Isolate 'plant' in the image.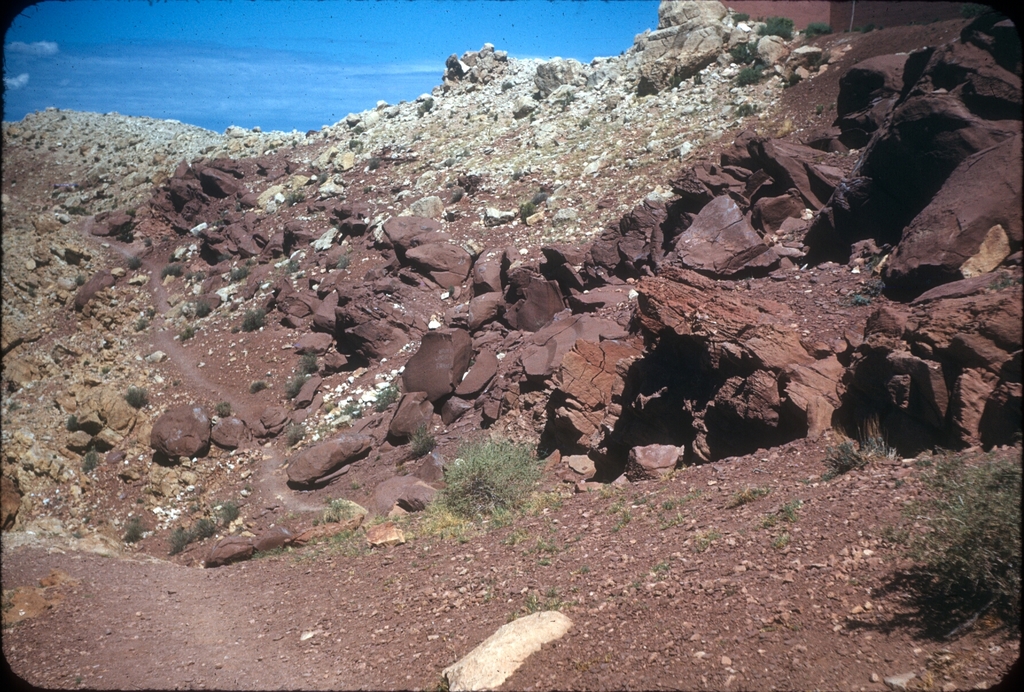
Isolated region: 731,11,751,27.
